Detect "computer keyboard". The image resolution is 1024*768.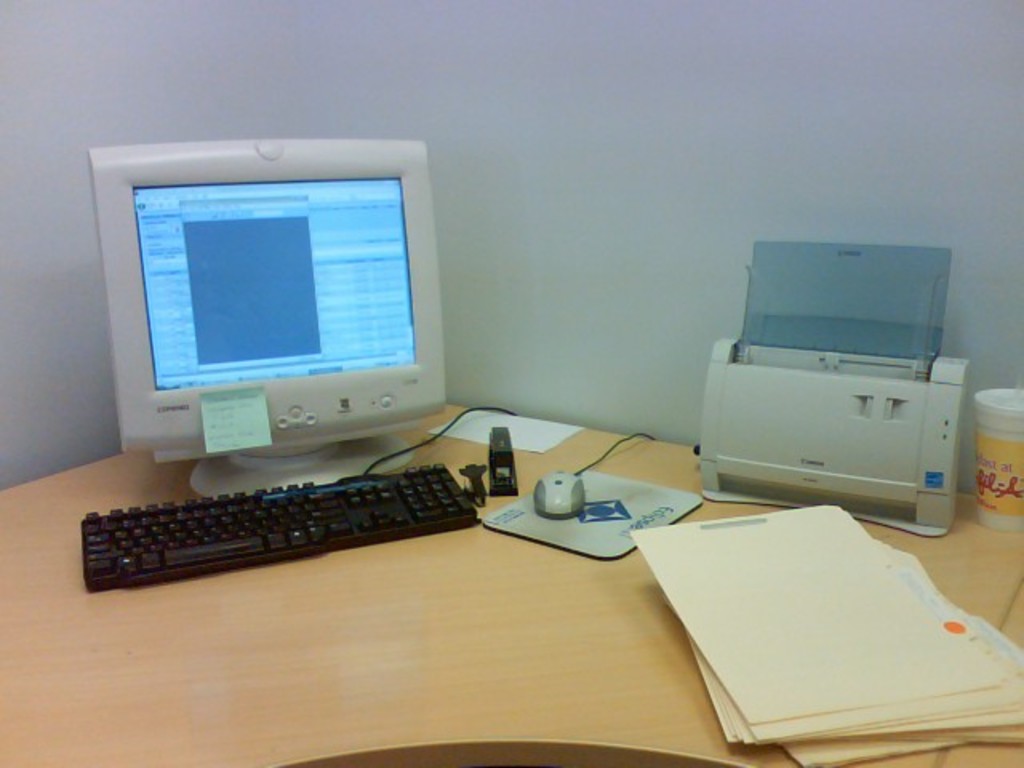
detection(78, 406, 517, 594).
